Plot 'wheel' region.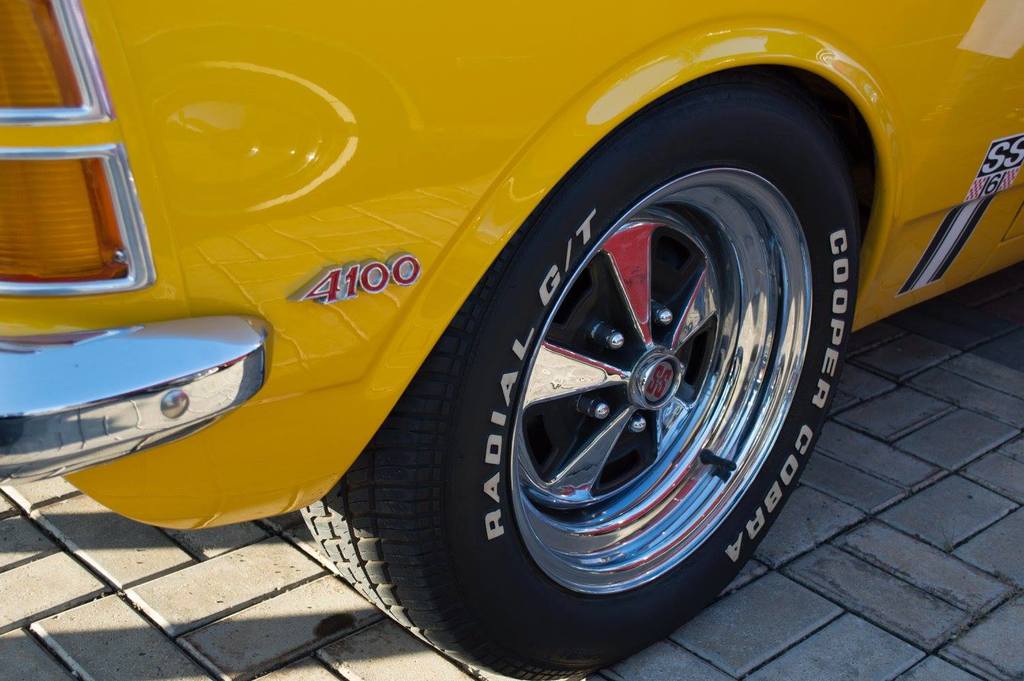
Plotted at 302,82,859,680.
